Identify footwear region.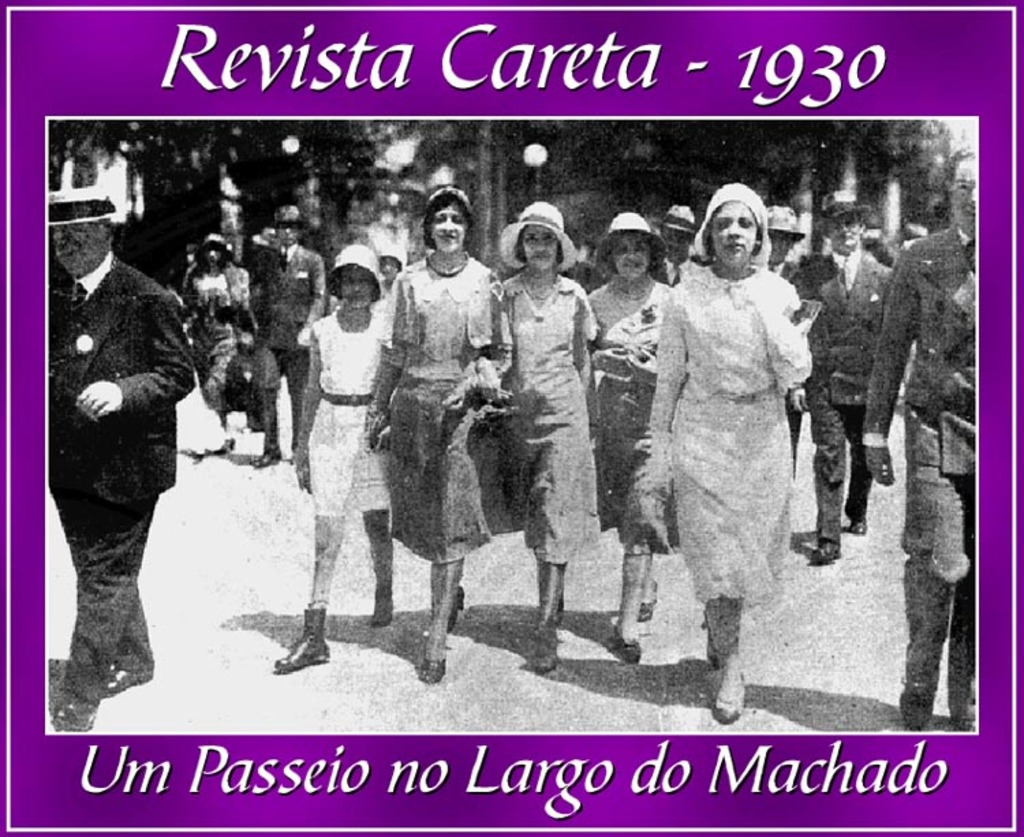
Region: {"left": 255, "top": 446, "right": 283, "bottom": 466}.
